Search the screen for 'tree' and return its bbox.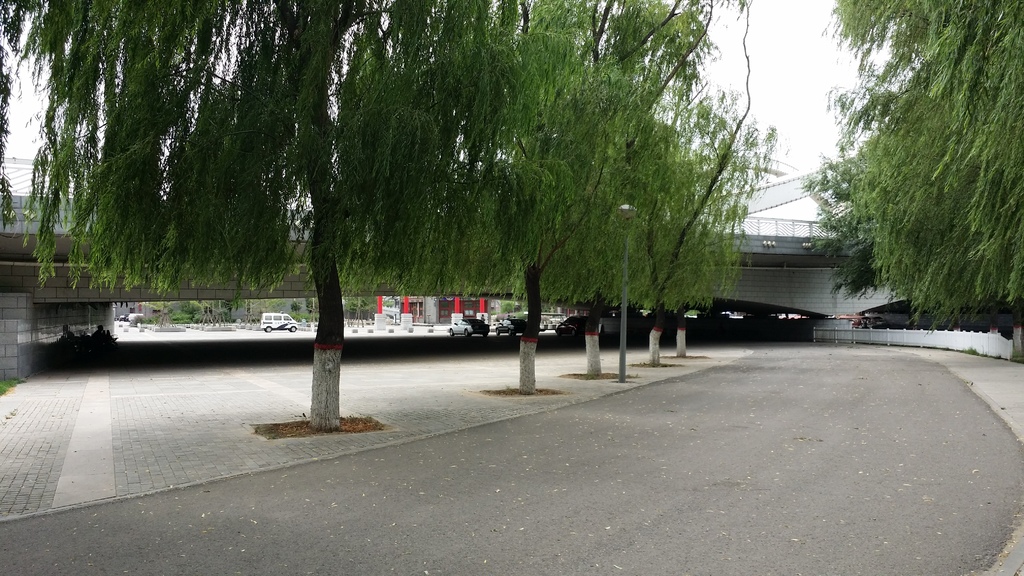
Found: (left=372, top=0, right=690, bottom=381).
